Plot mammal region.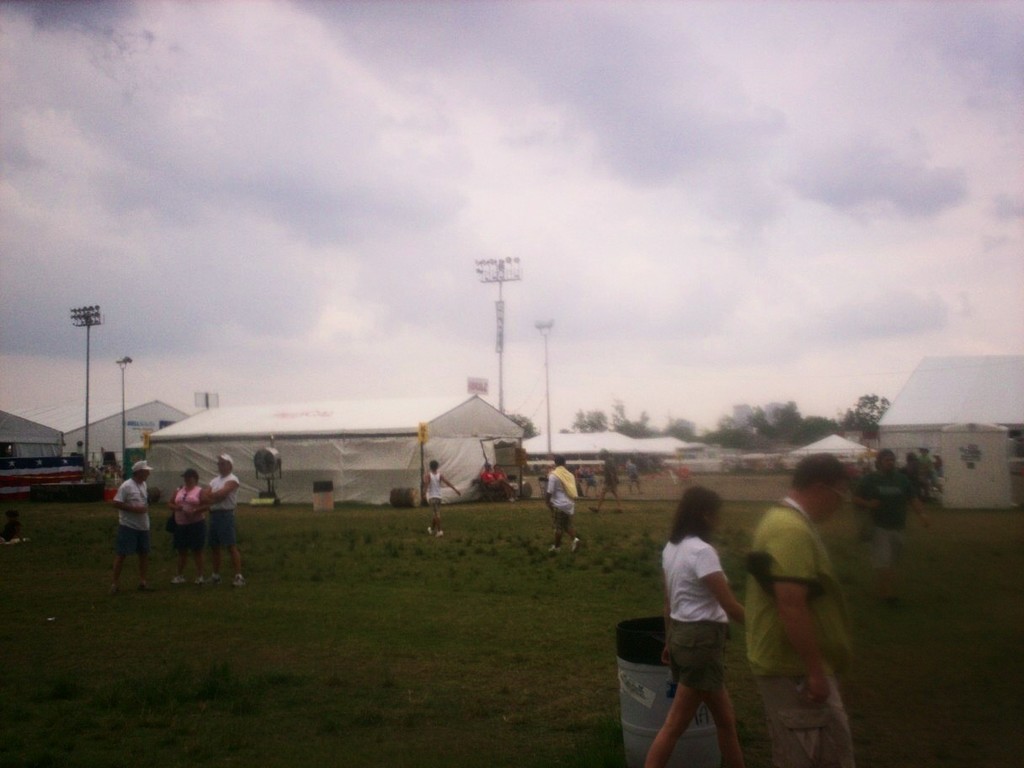
Plotted at (left=594, top=461, right=604, bottom=496).
